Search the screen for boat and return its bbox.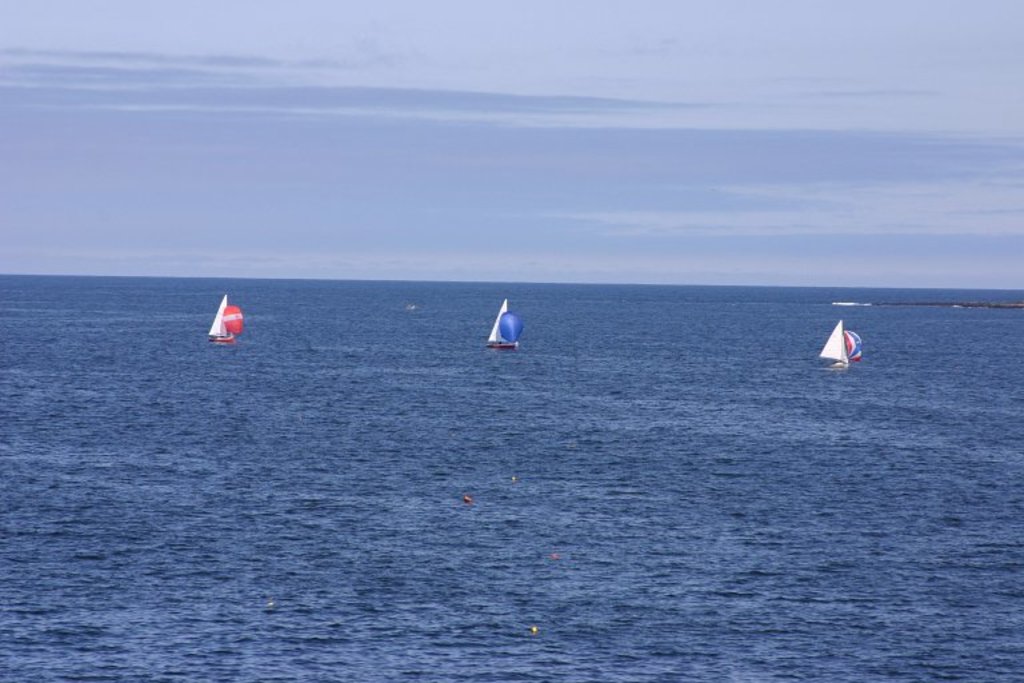
Found: [left=207, top=296, right=243, bottom=342].
